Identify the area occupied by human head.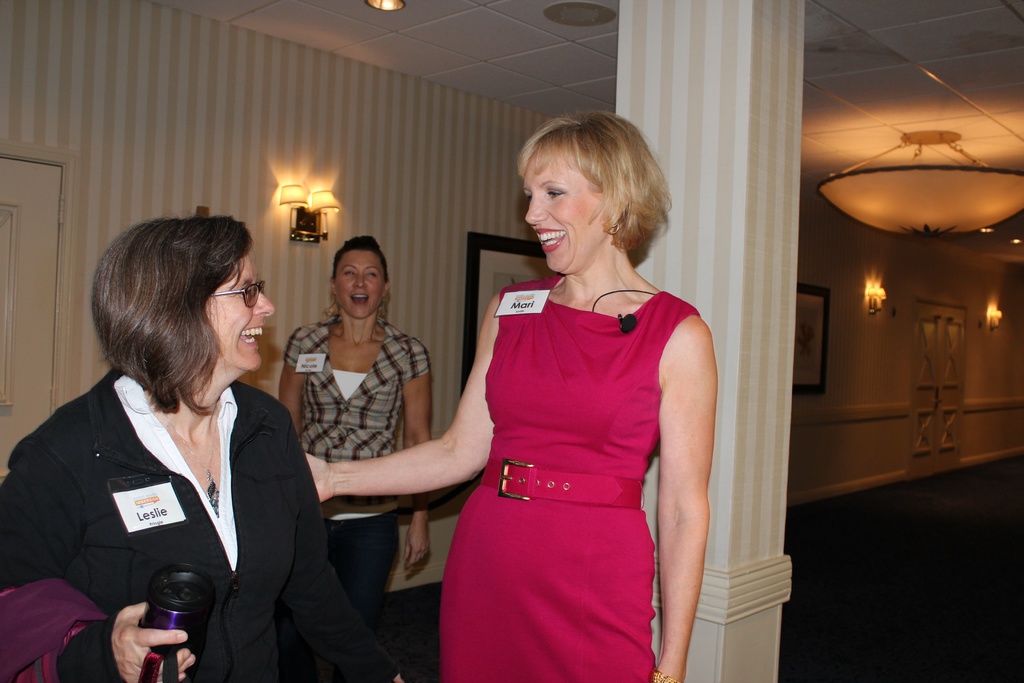
Area: <bbox>90, 220, 276, 388</bbox>.
